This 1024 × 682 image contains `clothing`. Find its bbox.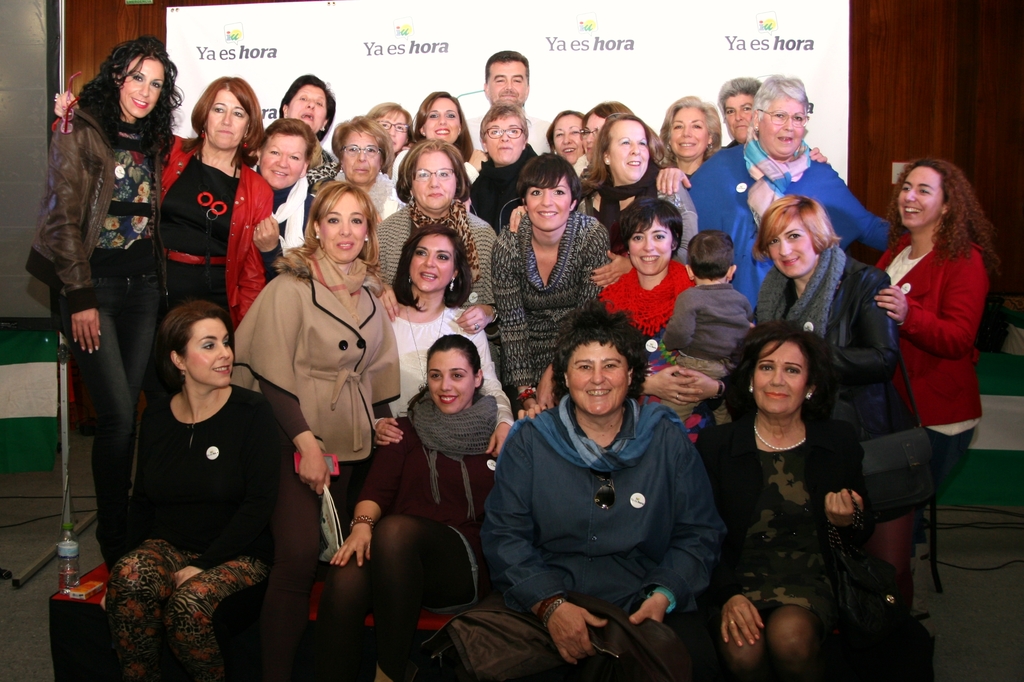
x1=494 y1=218 x2=612 y2=402.
